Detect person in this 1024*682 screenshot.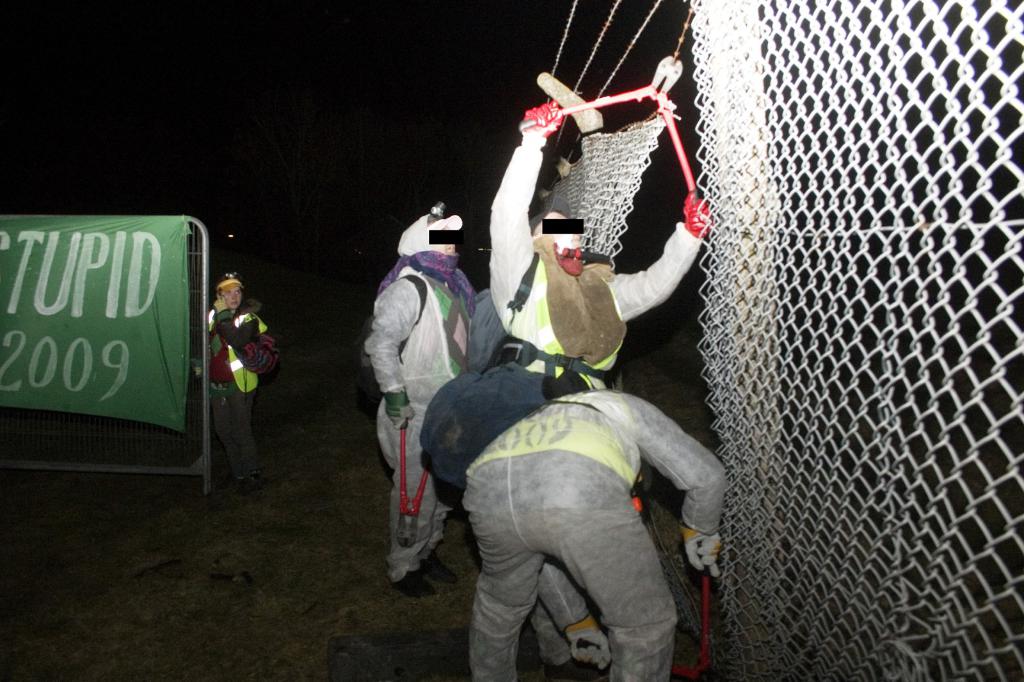
Detection: box(193, 272, 268, 496).
